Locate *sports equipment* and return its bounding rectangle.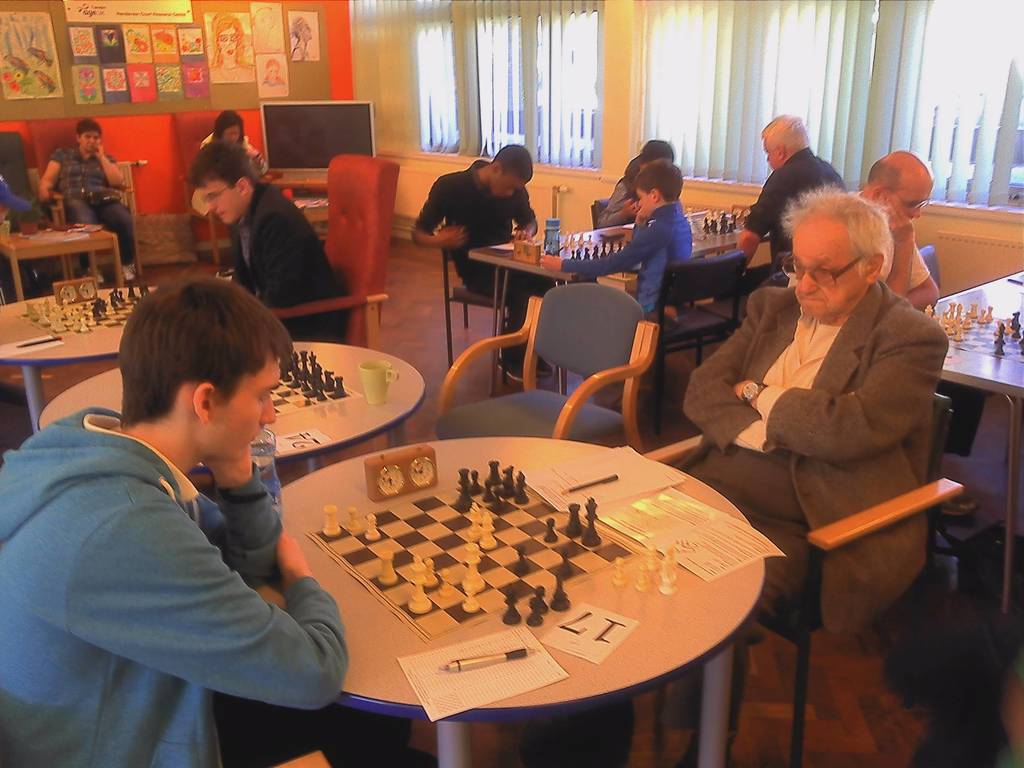
(left=643, top=548, right=654, bottom=601).
